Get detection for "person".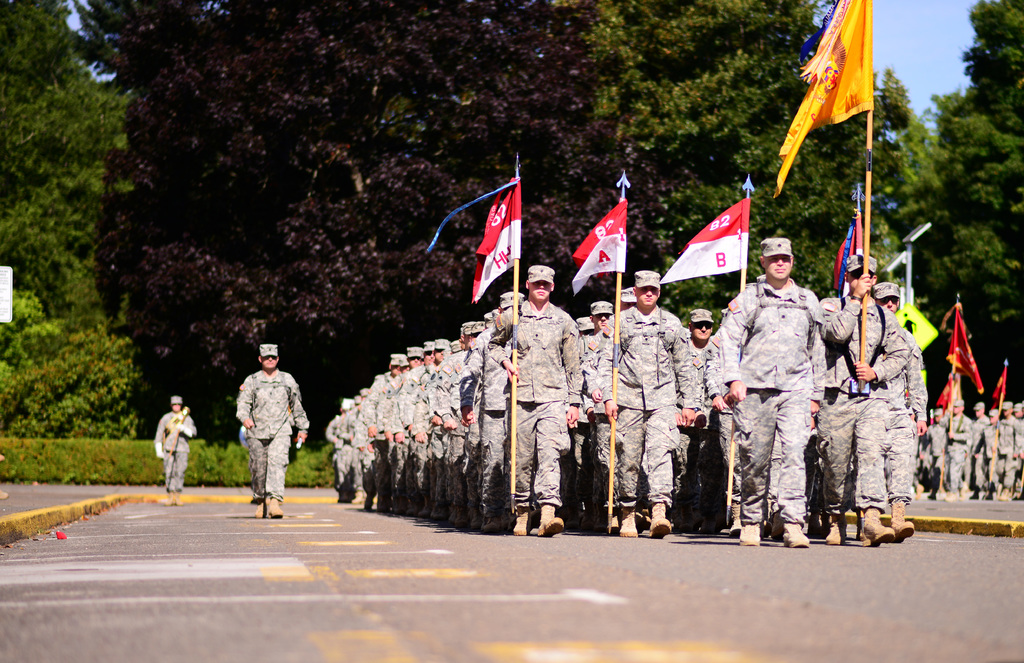
Detection: region(568, 296, 618, 454).
